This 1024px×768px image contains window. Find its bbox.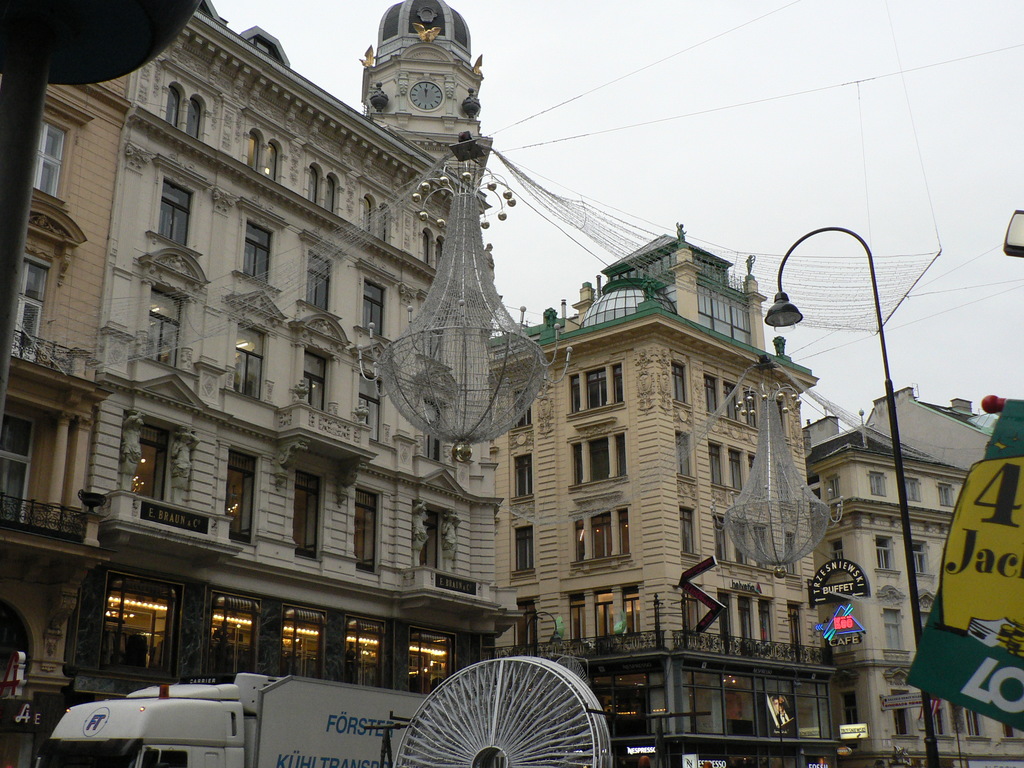
[702, 374, 760, 428].
